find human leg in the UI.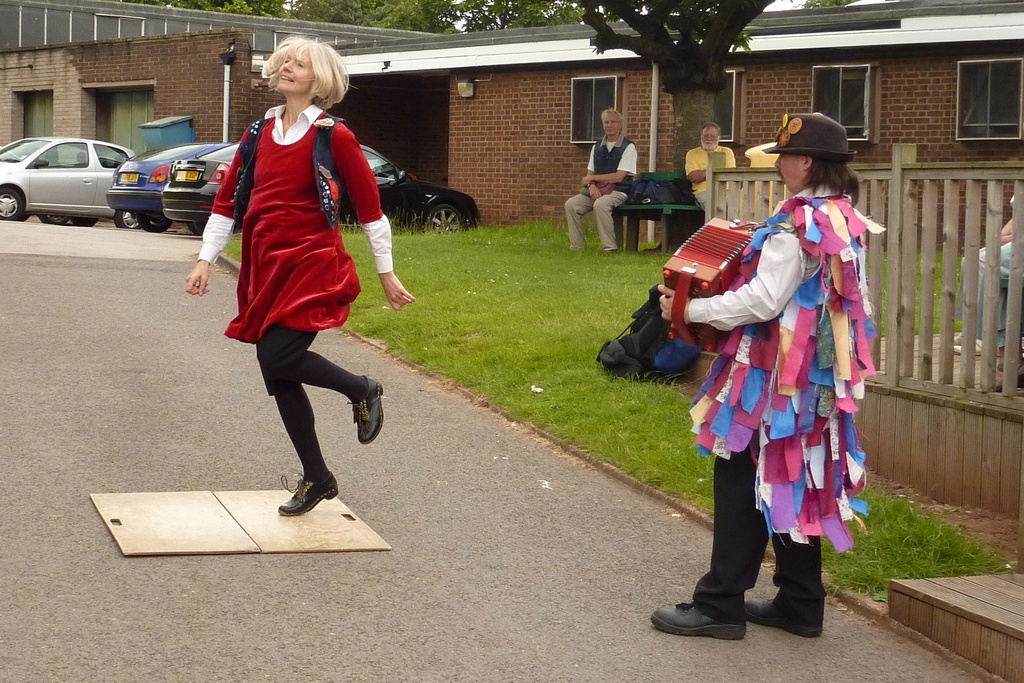
UI element at detection(653, 444, 767, 634).
